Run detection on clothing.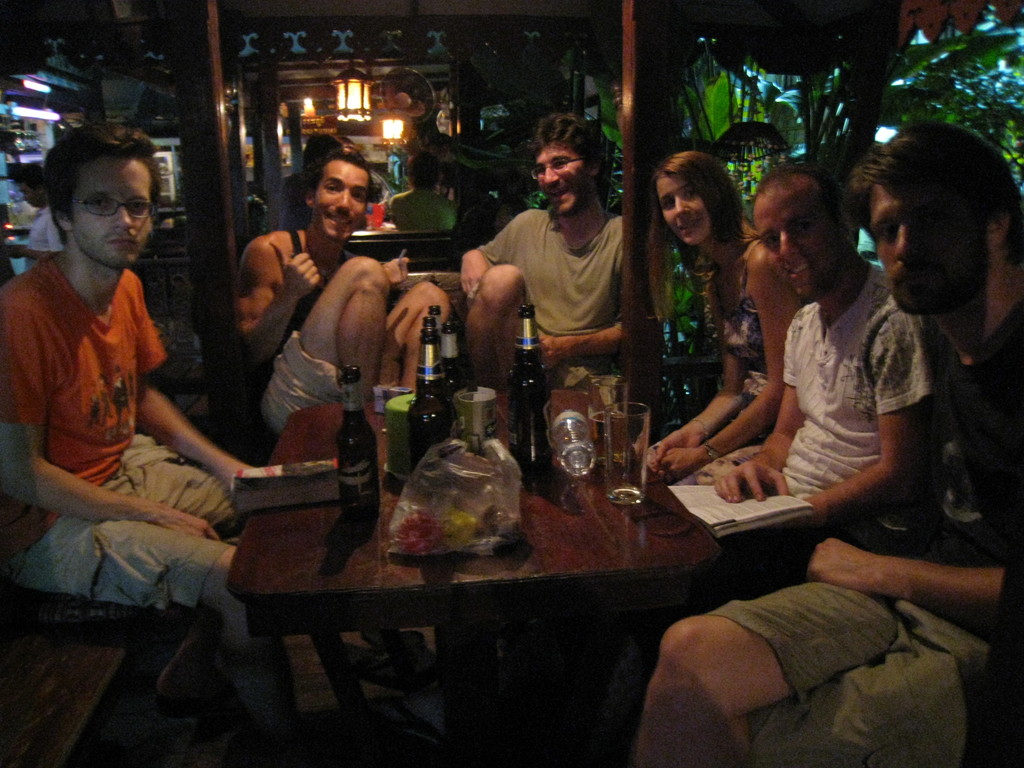
Result: [12,207,61,257].
